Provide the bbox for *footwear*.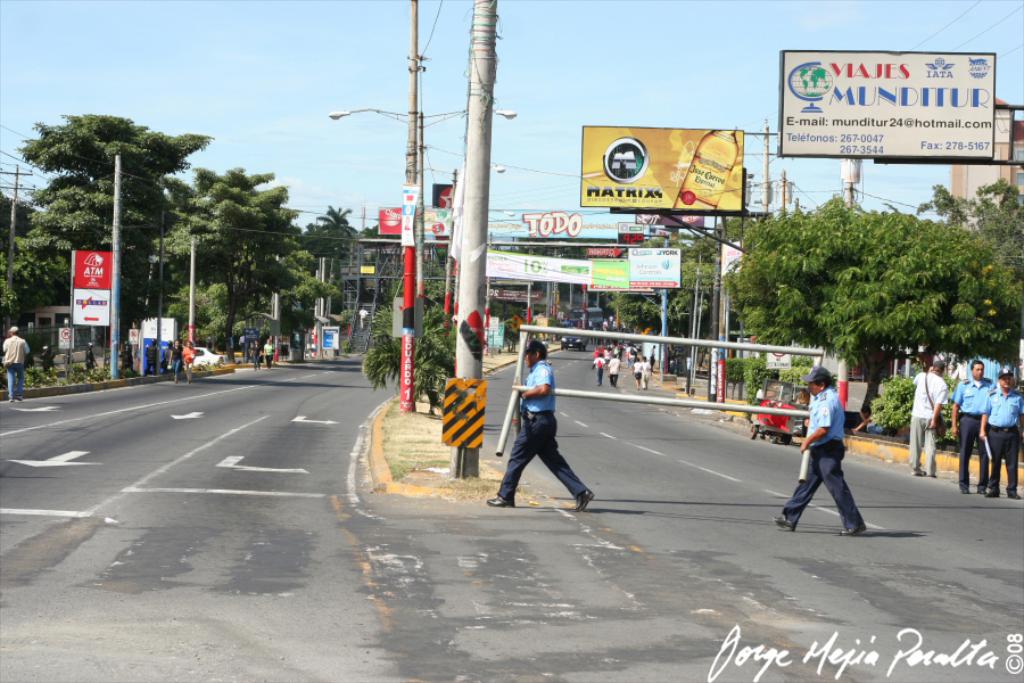
box=[981, 484, 1004, 502].
